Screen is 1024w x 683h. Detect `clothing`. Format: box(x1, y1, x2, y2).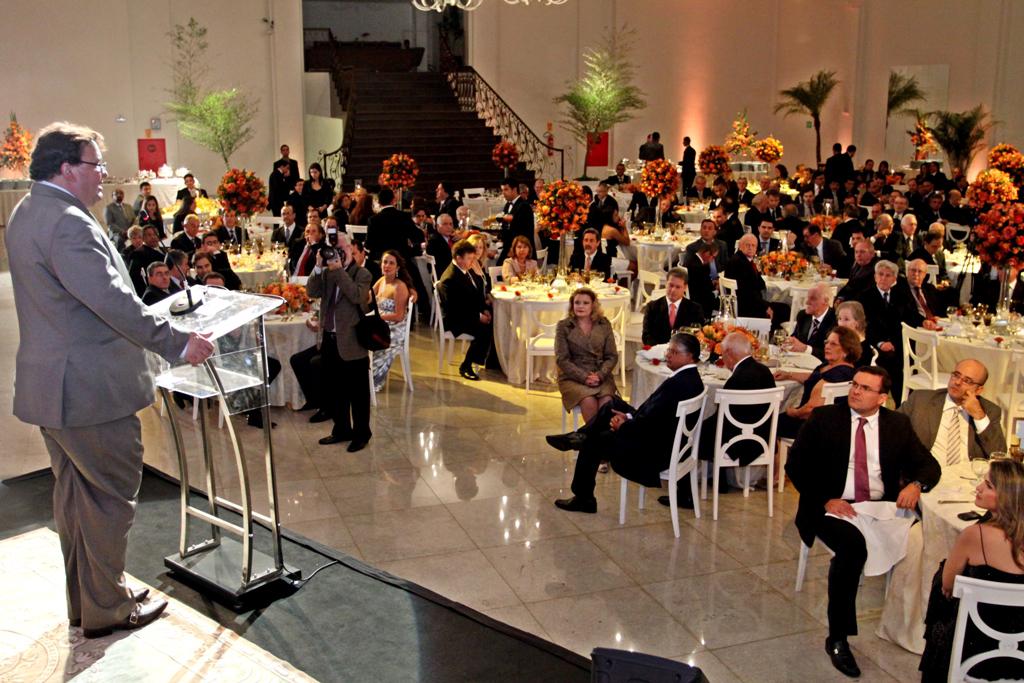
box(169, 227, 203, 252).
